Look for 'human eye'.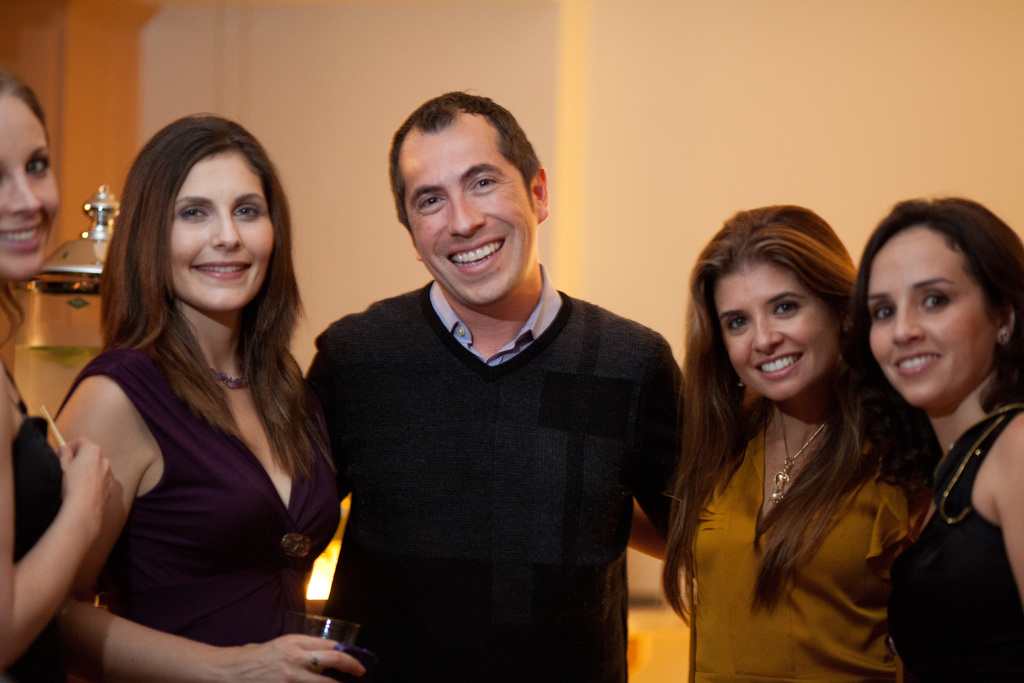
Found: box(916, 291, 955, 315).
